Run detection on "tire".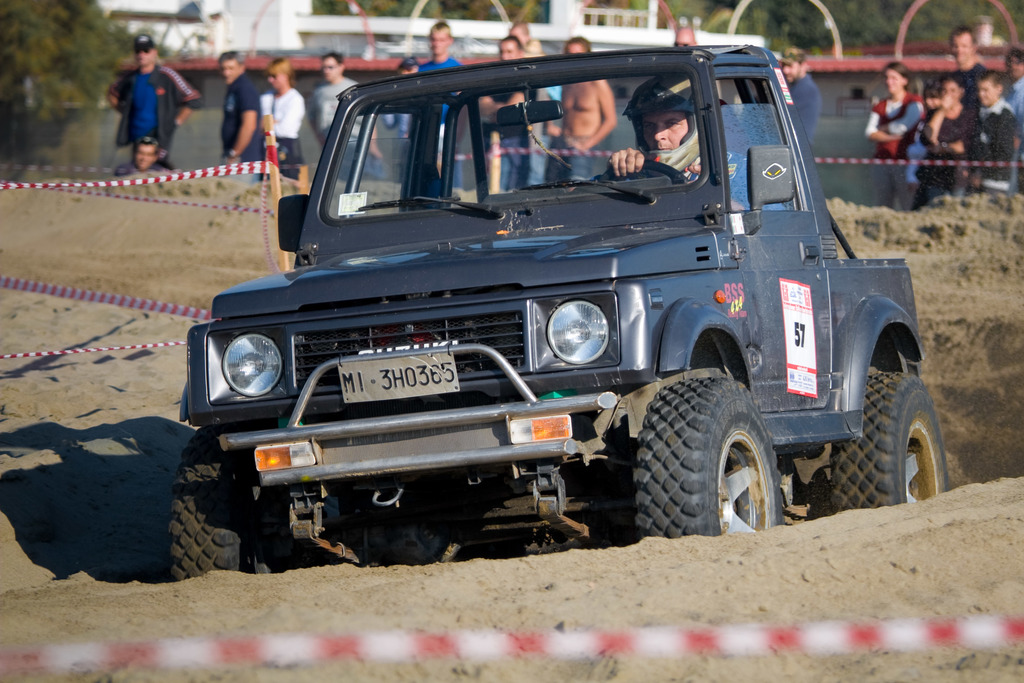
Result: 633 370 787 542.
